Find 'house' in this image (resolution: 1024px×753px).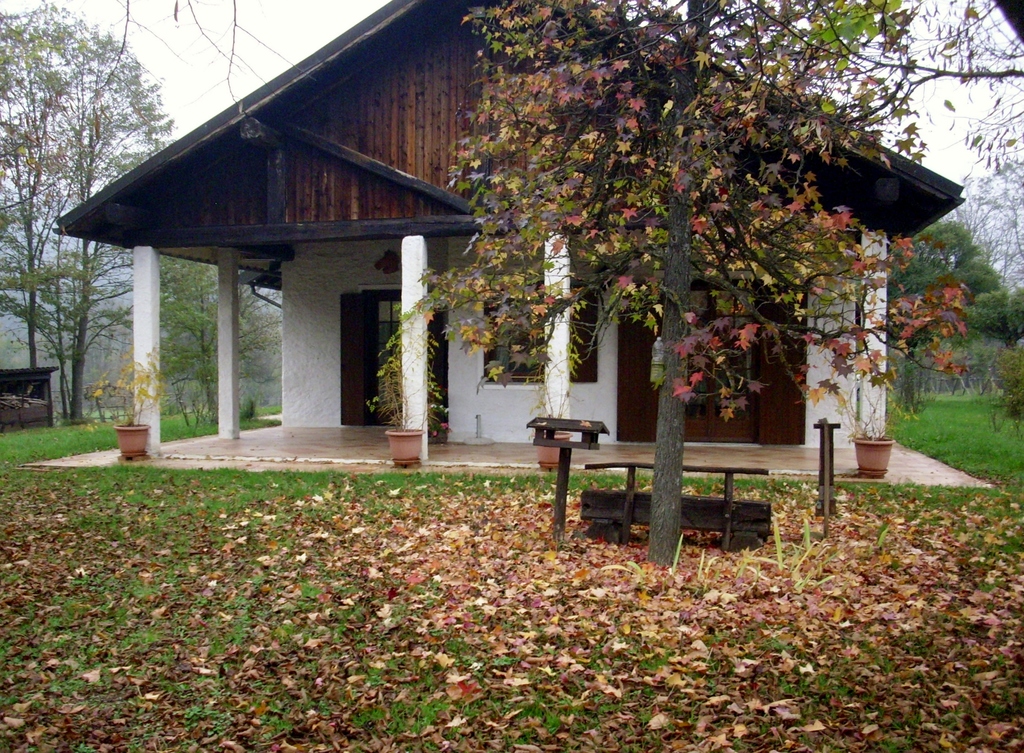
bbox(59, 0, 966, 475).
